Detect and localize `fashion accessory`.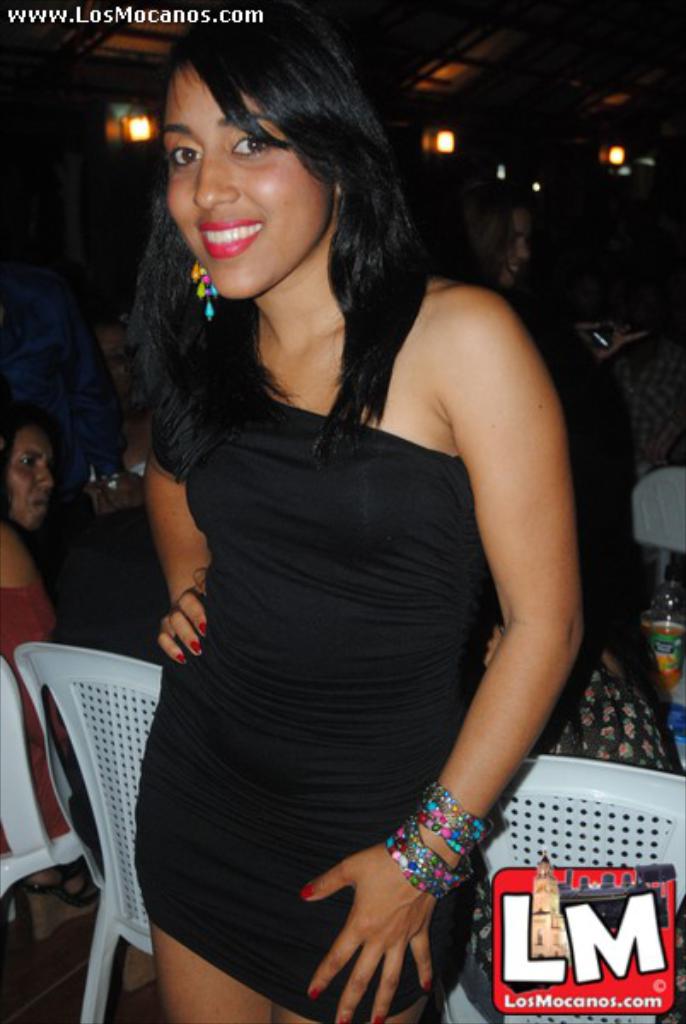
Localized at 331:1010:348:1022.
